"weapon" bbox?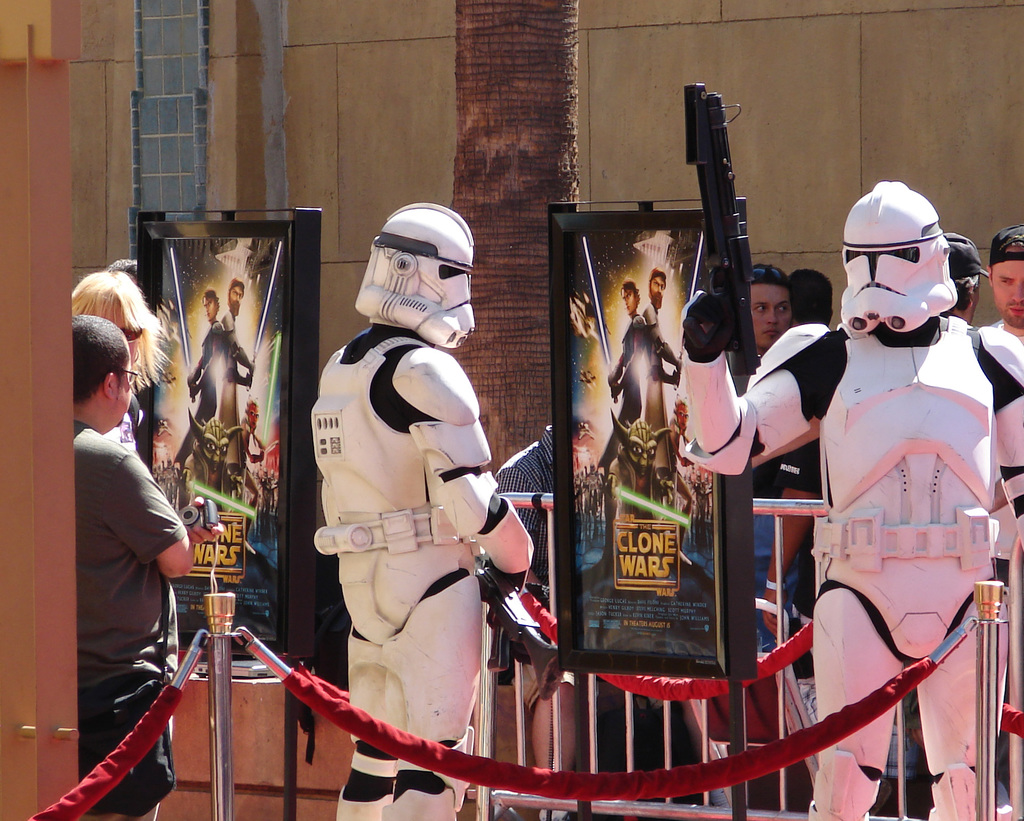
box=[681, 80, 753, 375]
